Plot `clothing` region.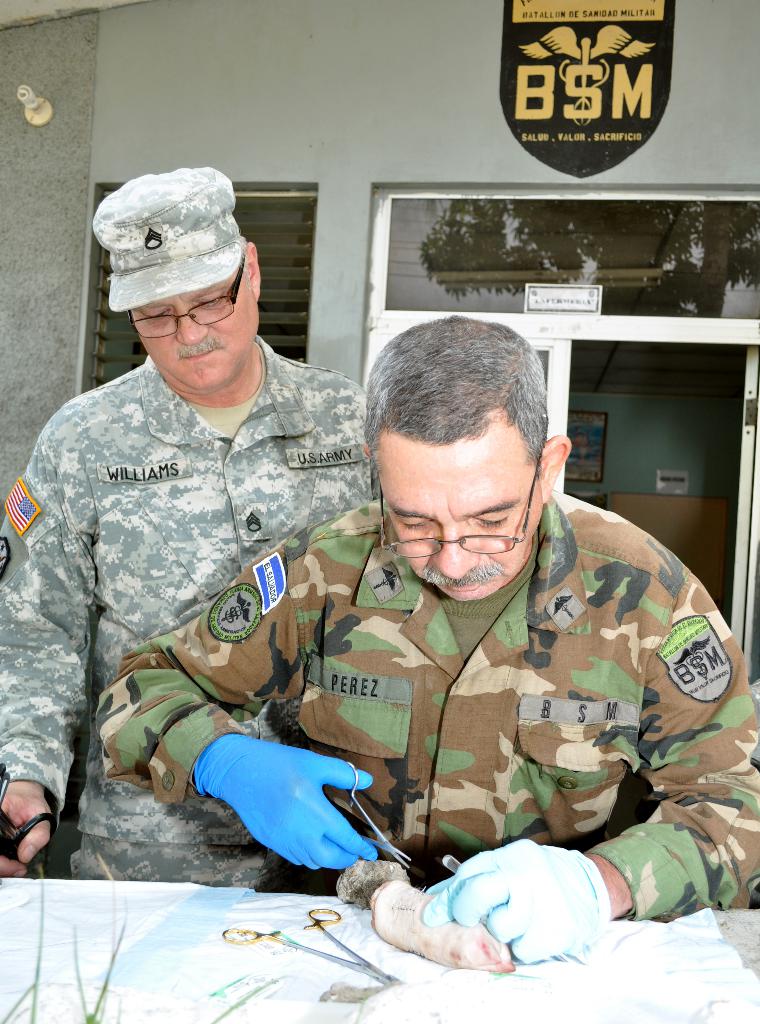
Plotted at box(0, 330, 386, 886).
